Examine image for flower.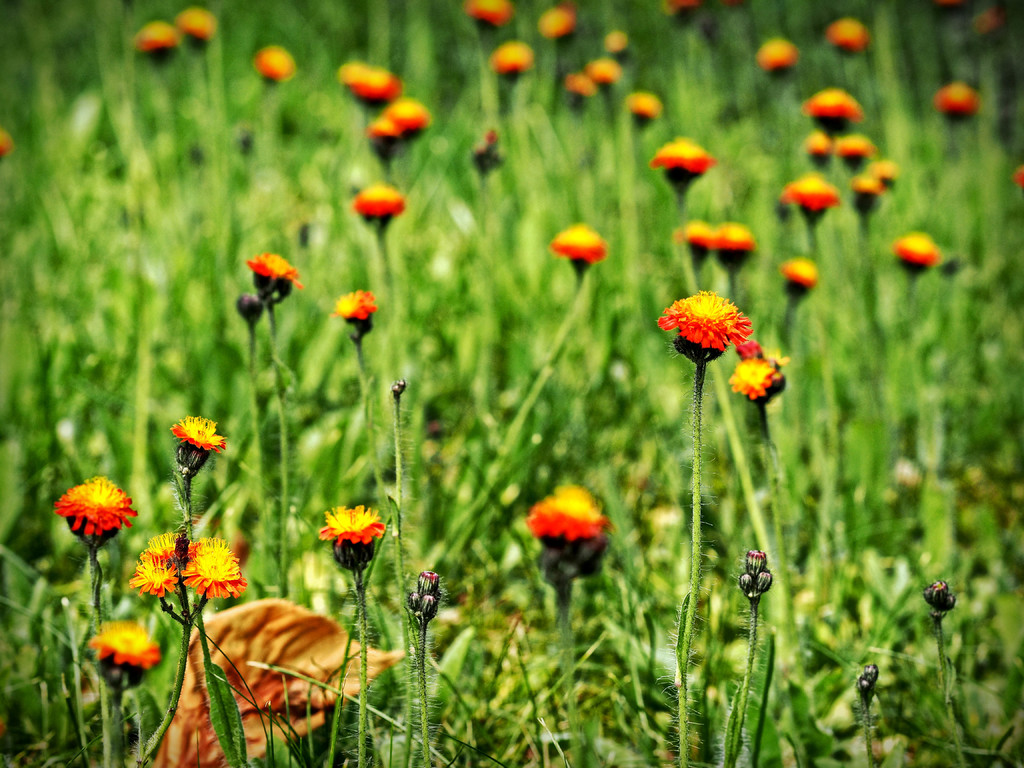
Examination result: select_region(599, 29, 627, 50).
